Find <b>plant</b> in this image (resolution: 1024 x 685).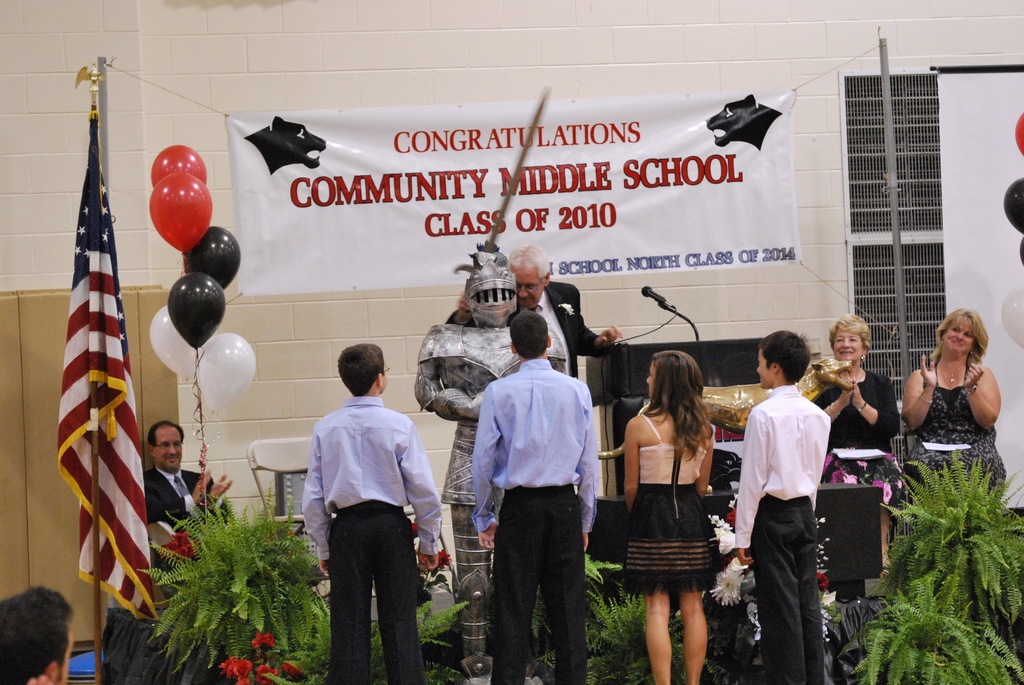
{"left": 371, "top": 514, "right": 467, "bottom": 684}.
